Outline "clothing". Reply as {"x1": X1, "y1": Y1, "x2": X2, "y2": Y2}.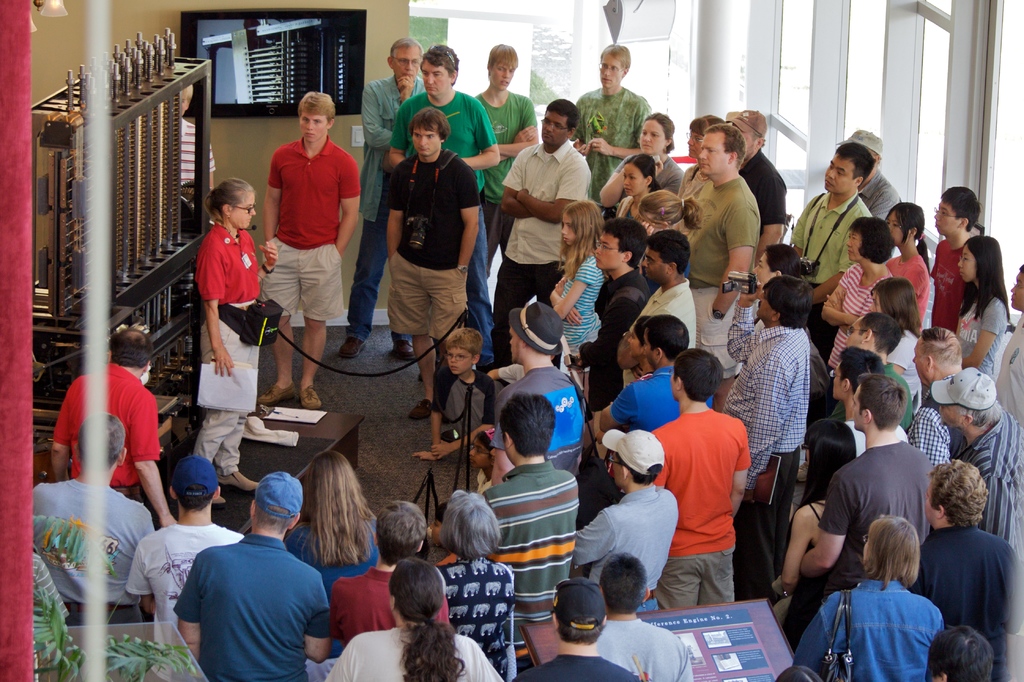
{"x1": 647, "y1": 408, "x2": 749, "y2": 612}.
